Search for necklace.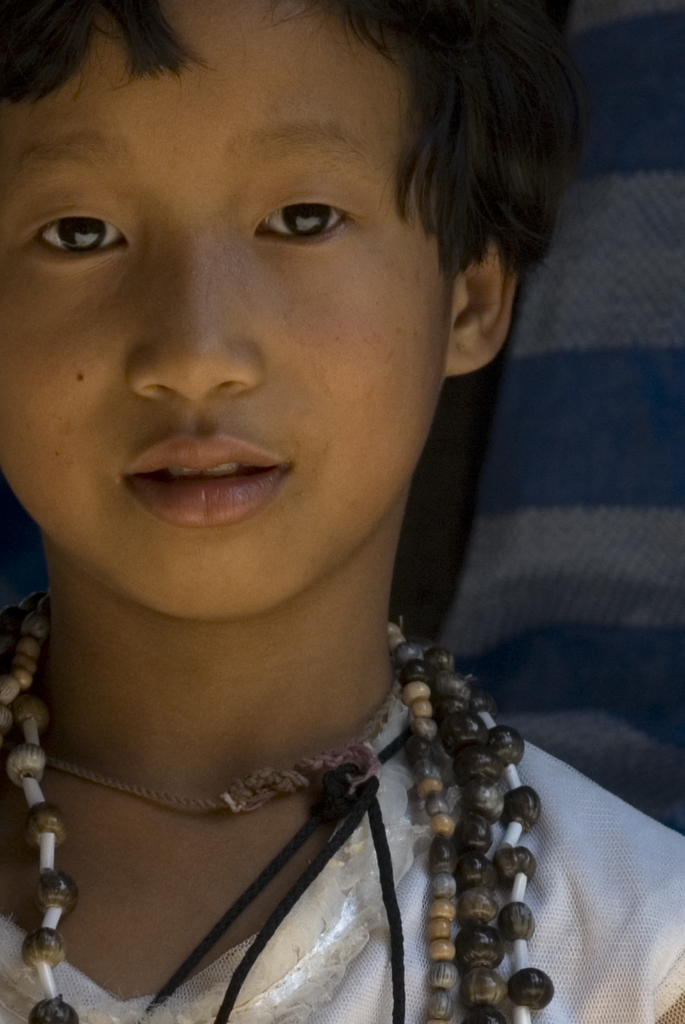
Found at rect(45, 683, 406, 1023).
